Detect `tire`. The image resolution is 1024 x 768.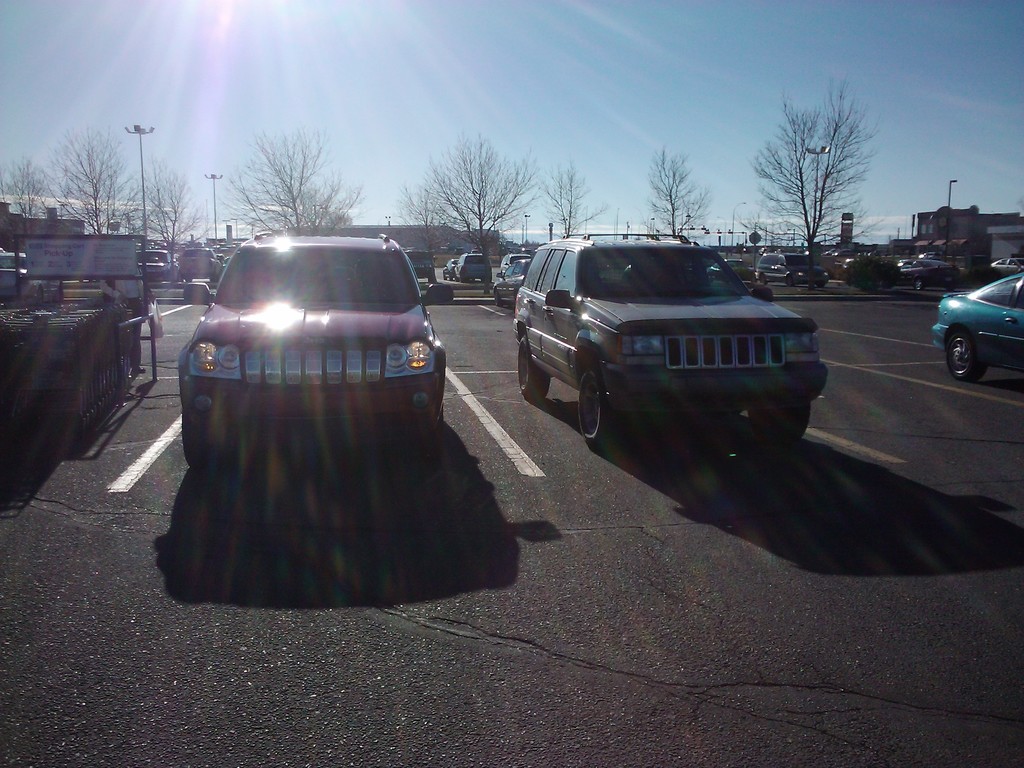
{"left": 430, "top": 402, "right": 444, "bottom": 452}.
